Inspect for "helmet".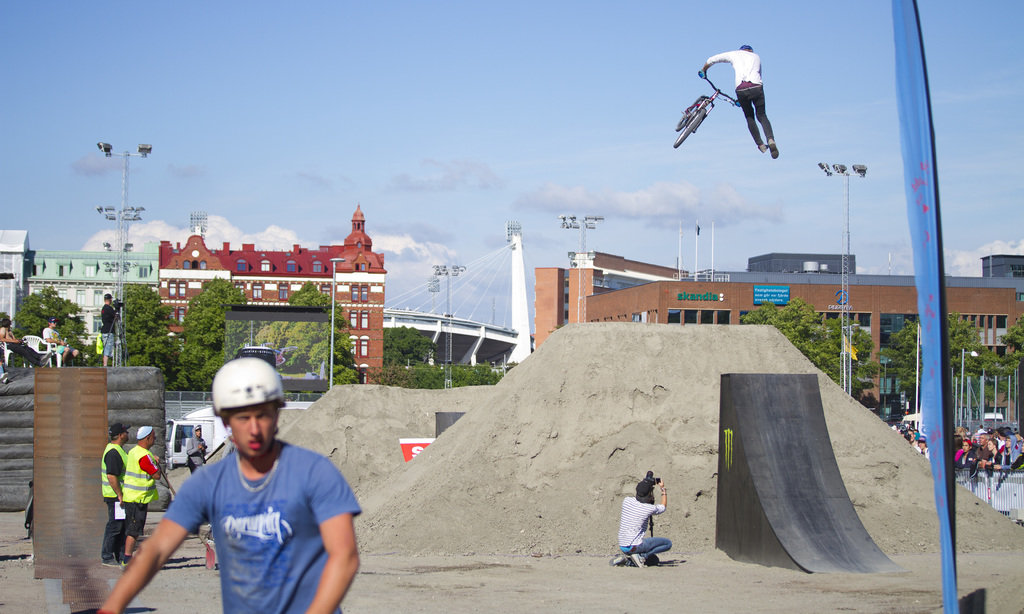
Inspection: rect(214, 358, 285, 404).
